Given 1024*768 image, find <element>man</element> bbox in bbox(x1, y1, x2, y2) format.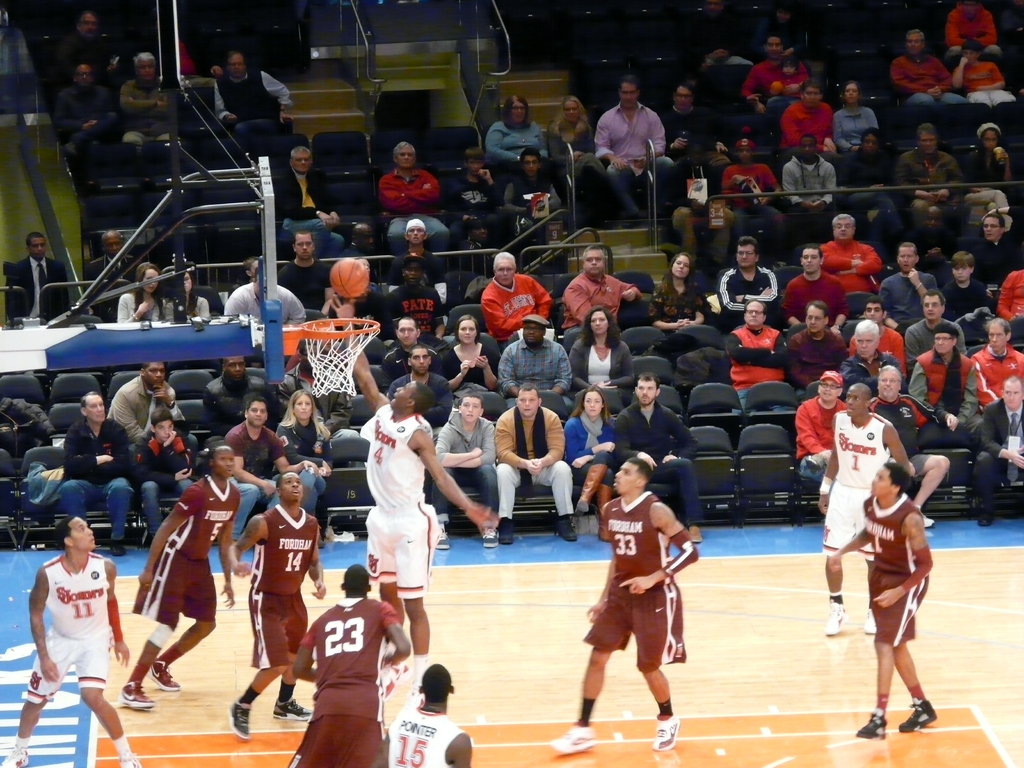
bbox(822, 381, 914, 636).
